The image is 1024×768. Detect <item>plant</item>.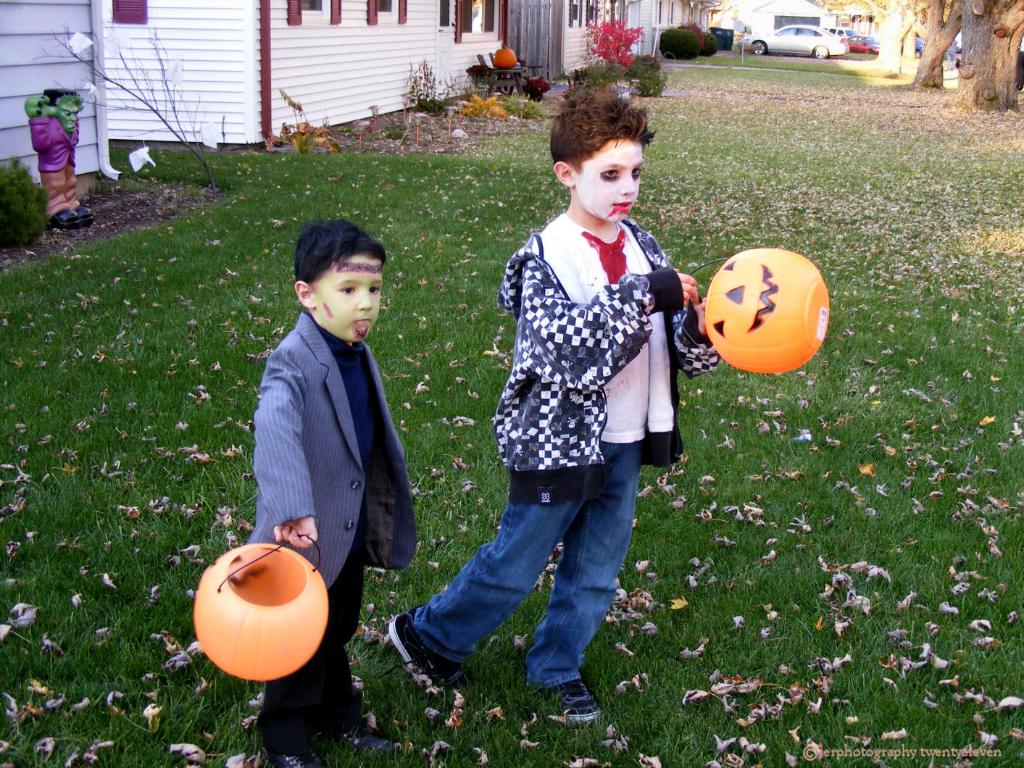
Detection: 580, 14, 647, 66.
